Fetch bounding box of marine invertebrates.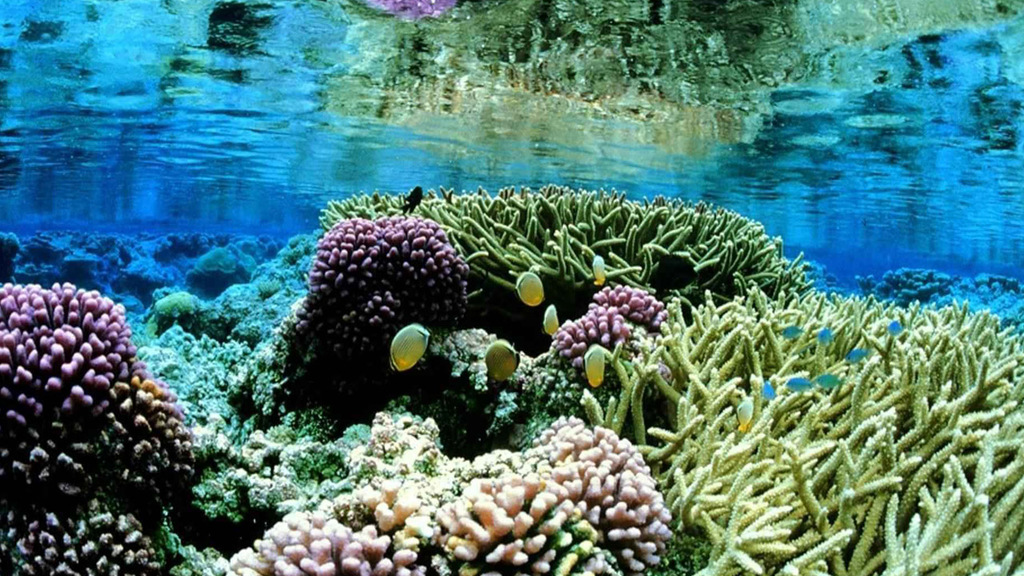
Bbox: x1=392, y1=322, x2=434, y2=372.
